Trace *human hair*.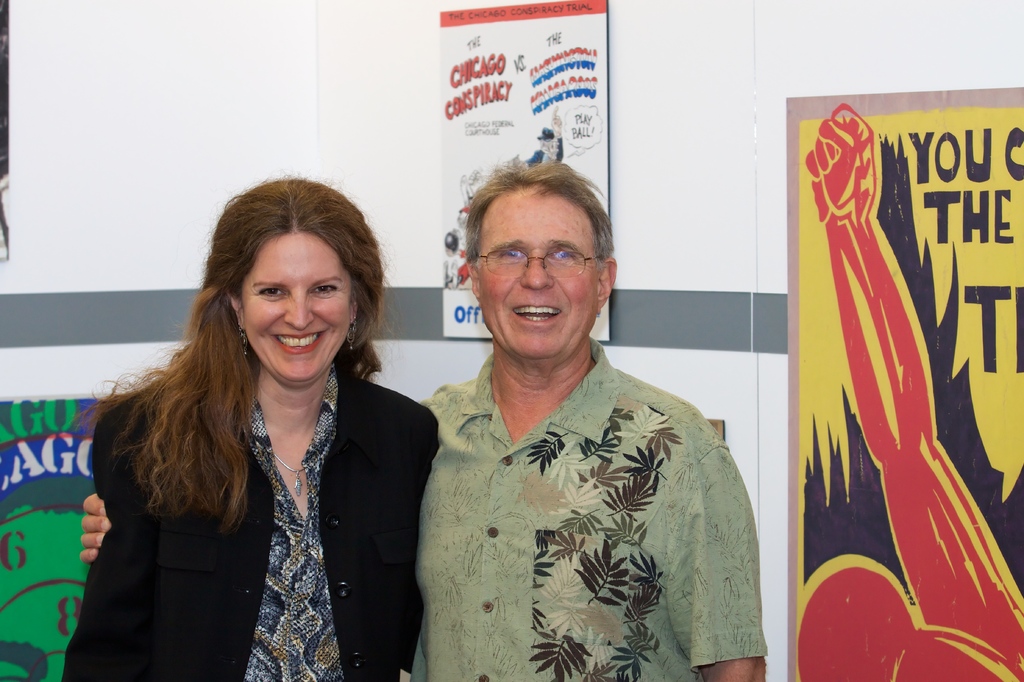
Traced to region(81, 175, 391, 535).
